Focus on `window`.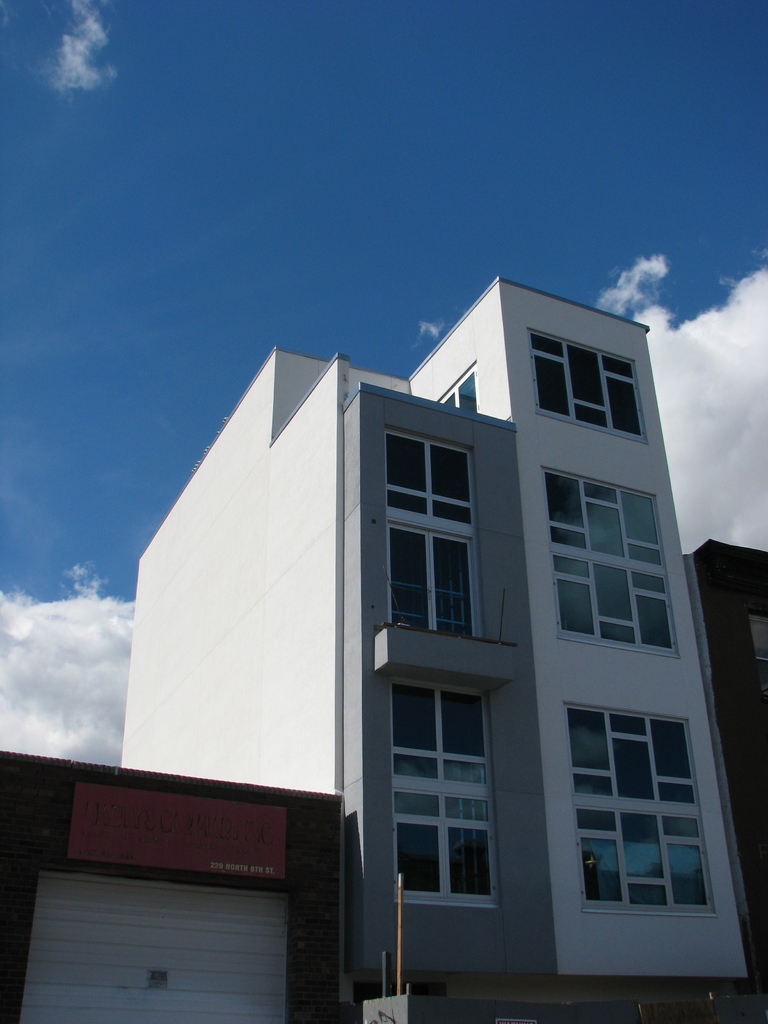
Focused at {"left": 747, "top": 612, "right": 767, "bottom": 700}.
